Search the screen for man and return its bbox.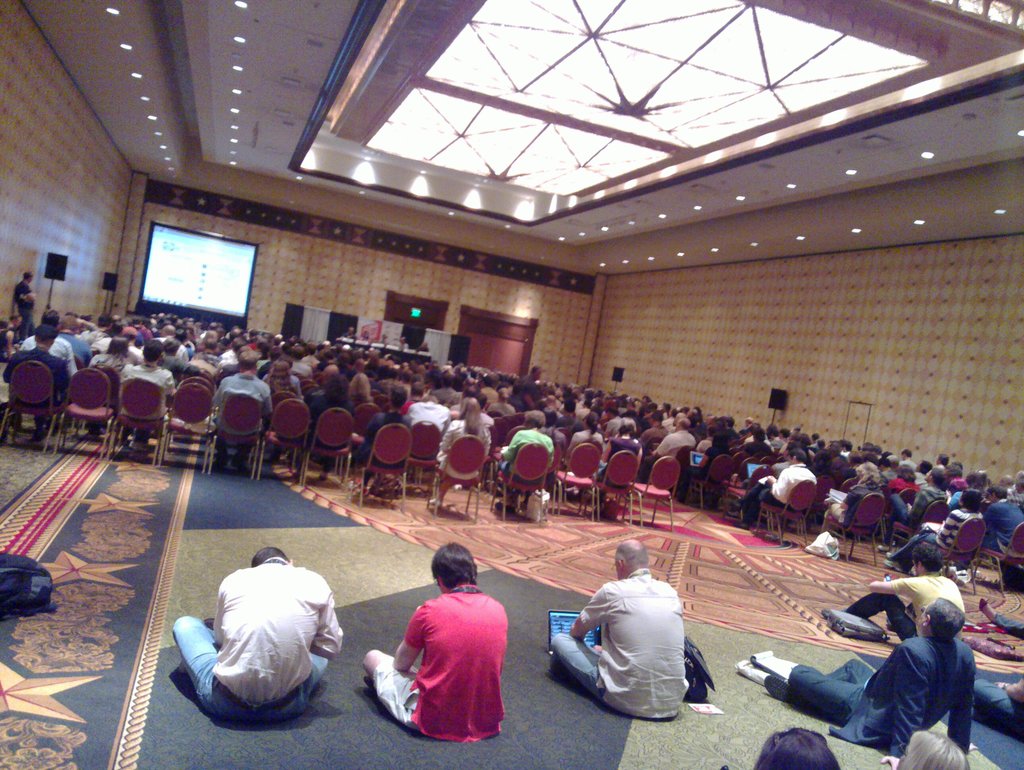
Found: {"left": 126, "top": 336, "right": 172, "bottom": 453}.
